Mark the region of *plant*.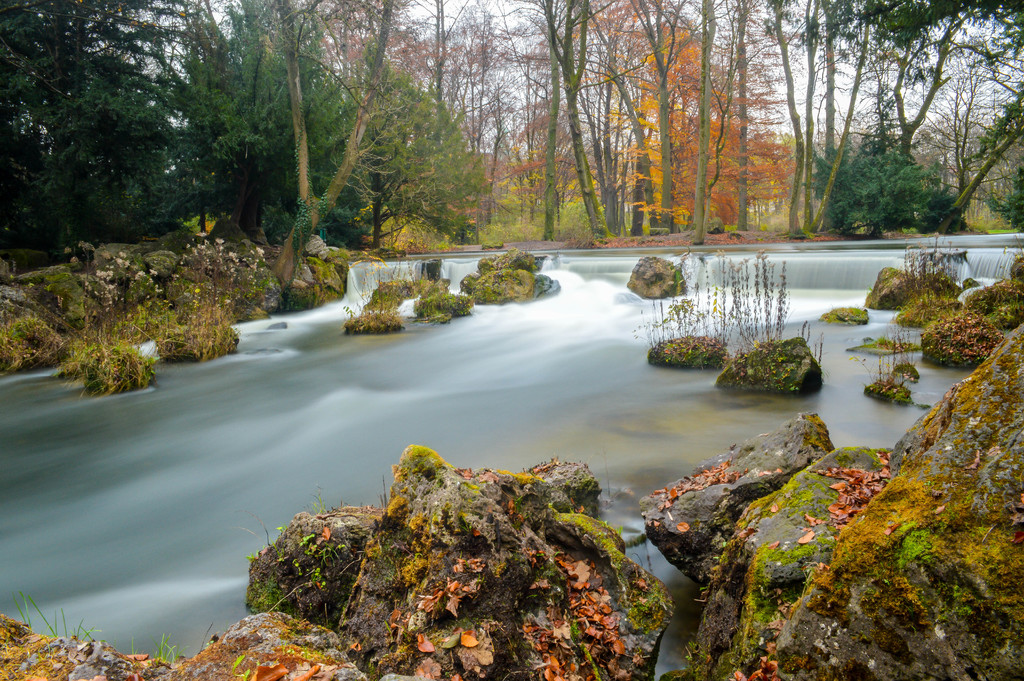
Region: locate(794, 227, 819, 245).
